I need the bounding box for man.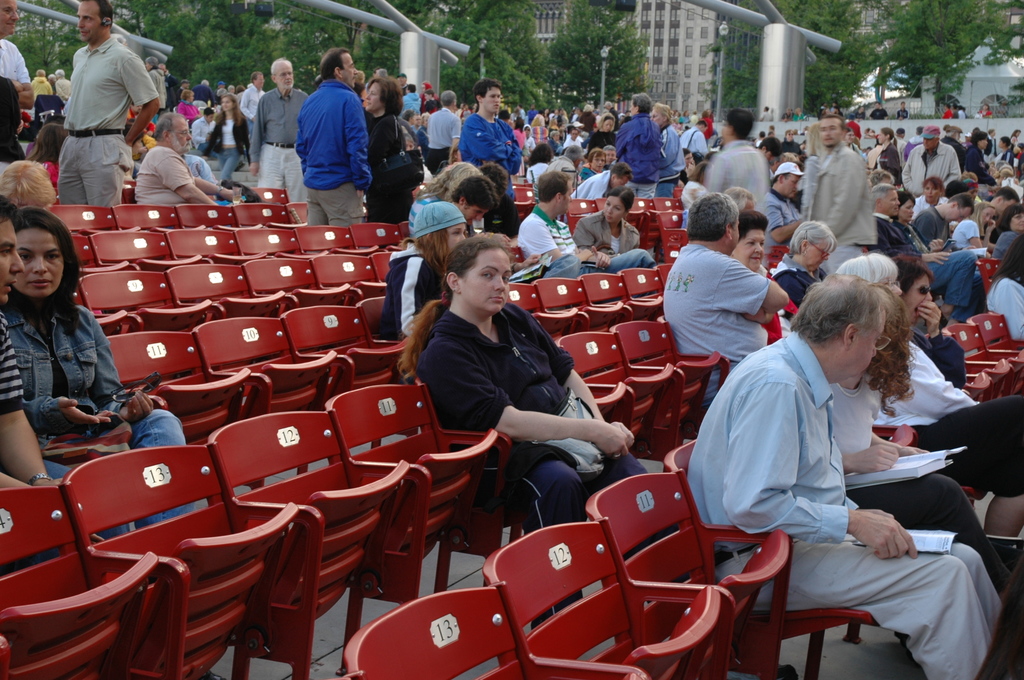
Here it is: l=246, t=56, r=315, b=203.
